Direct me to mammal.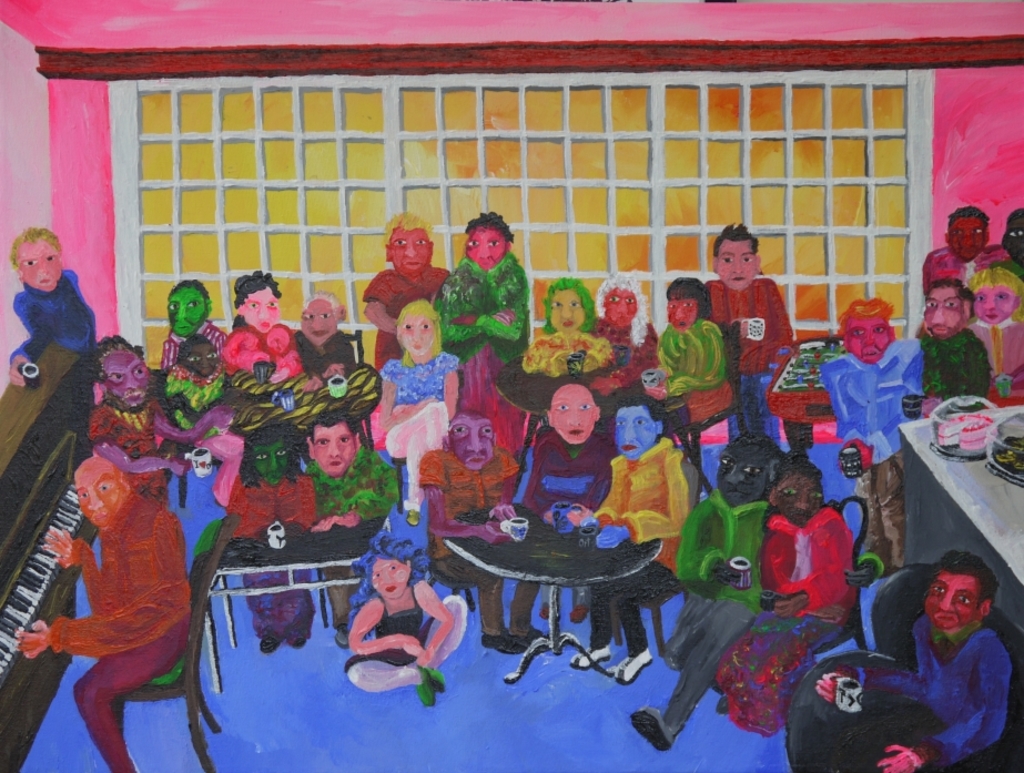
Direction: crop(924, 278, 993, 410).
